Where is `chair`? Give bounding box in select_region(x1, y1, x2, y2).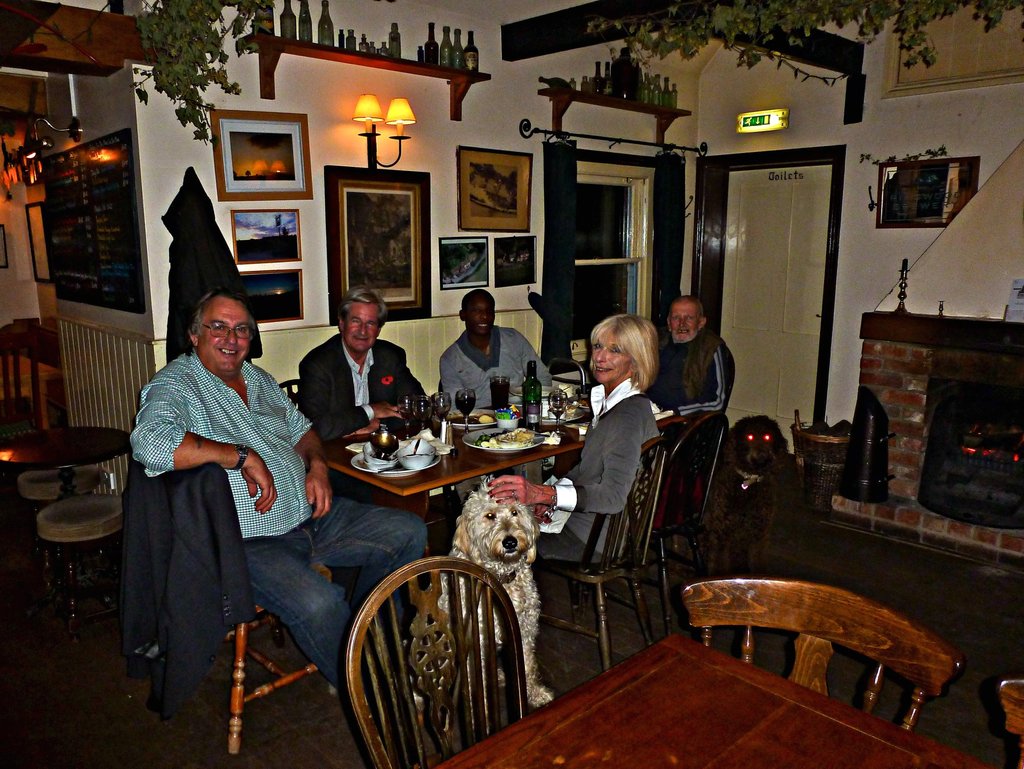
select_region(681, 581, 966, 736).
